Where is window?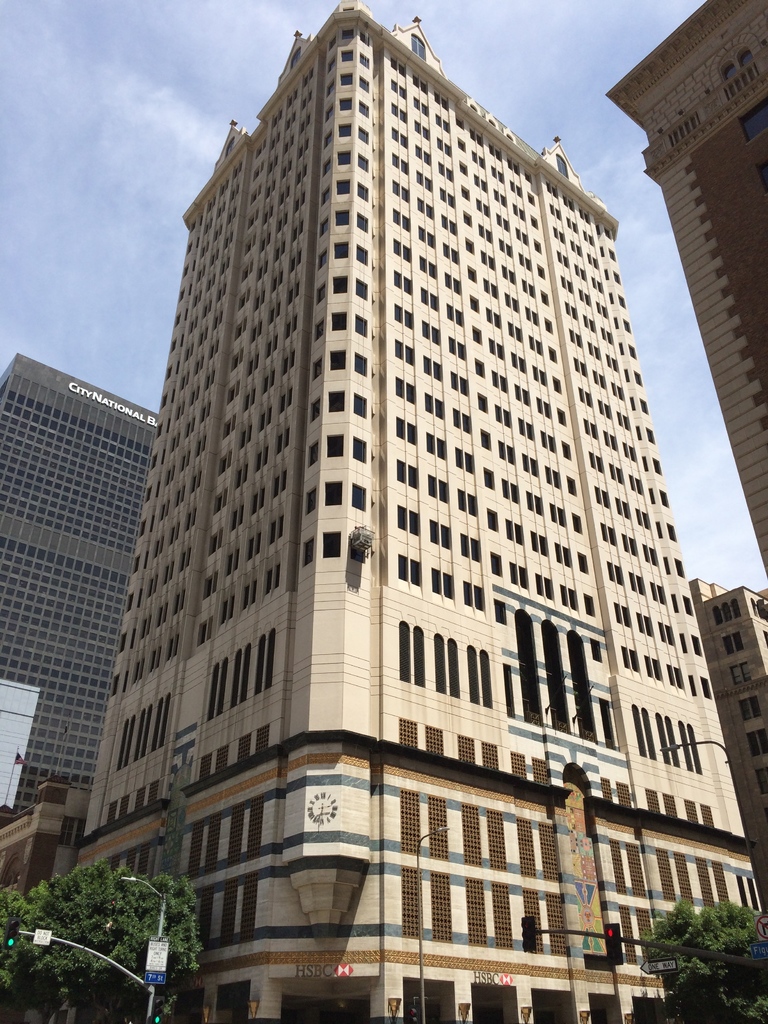
bbox=(447, 302, 464, 325).
